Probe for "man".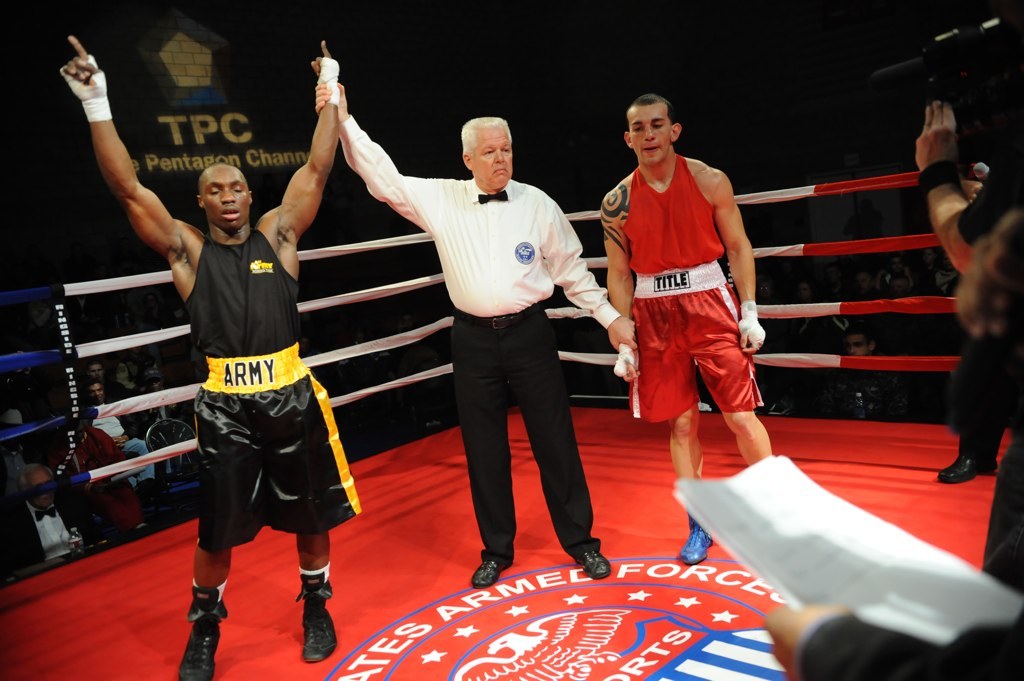
Probe result: region(605, 82, 773, 580).
